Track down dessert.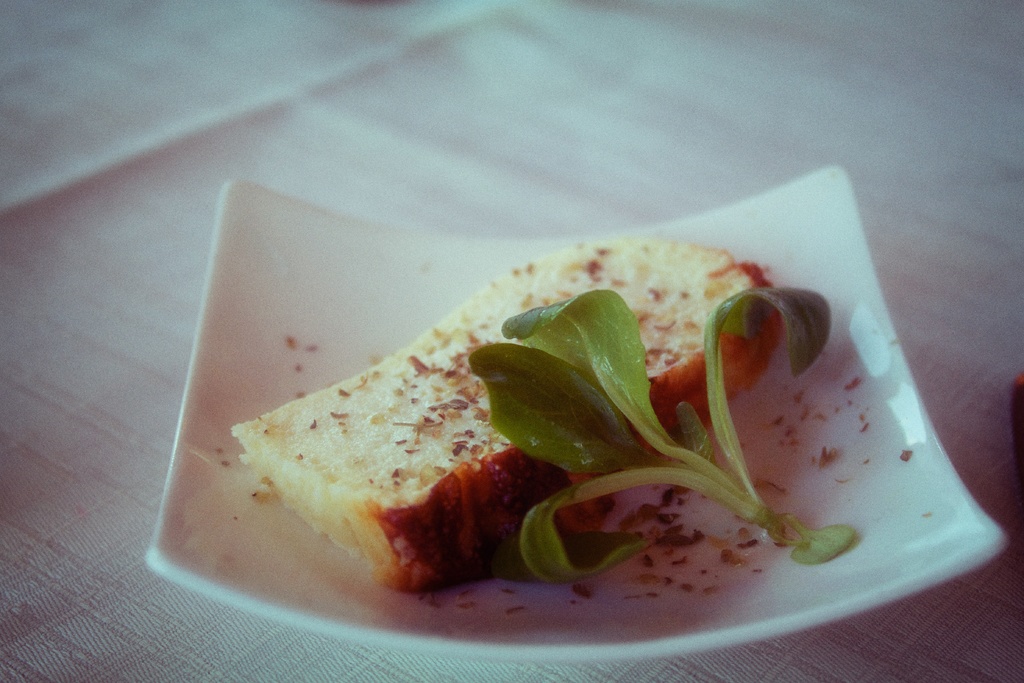
Tracked to (x1=230, y1=241, x2=828, y2=588).
